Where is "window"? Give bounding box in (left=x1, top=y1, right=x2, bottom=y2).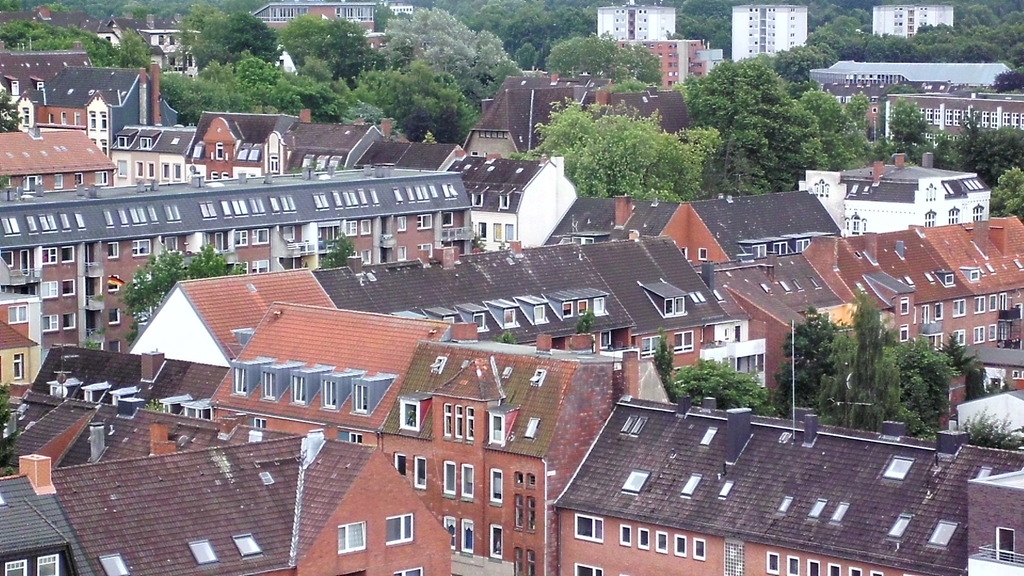
(left=979, top=468, right=991, bottom=479).
